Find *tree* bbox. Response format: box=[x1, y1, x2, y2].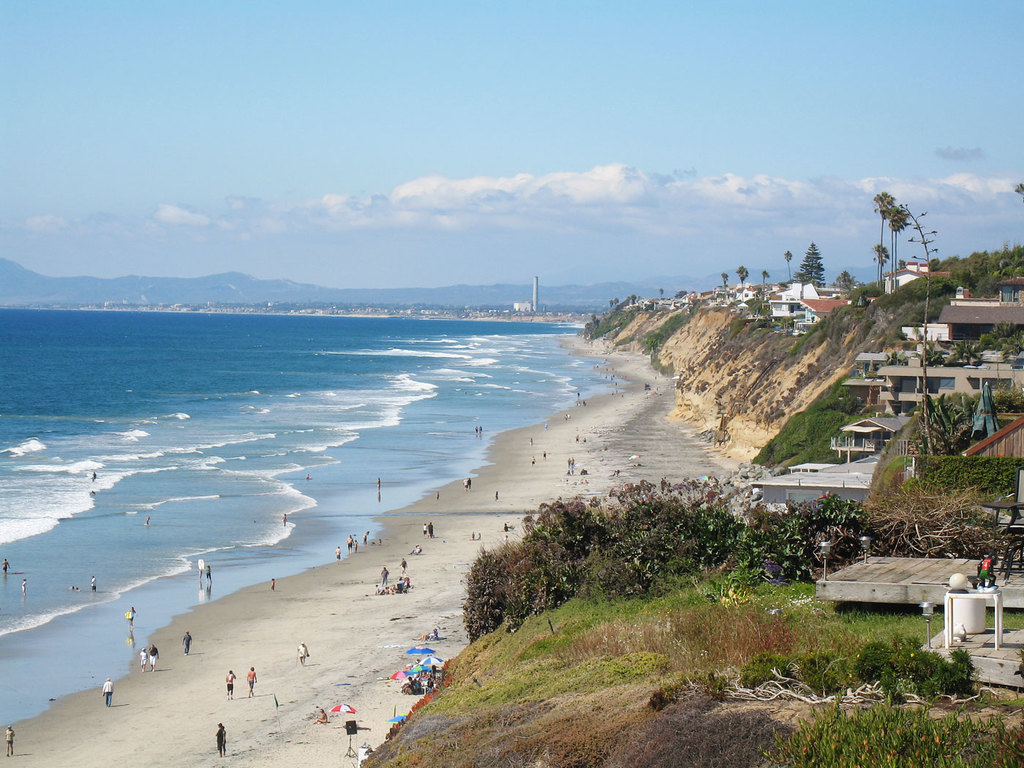
box=[898, 201, 938, 459].
